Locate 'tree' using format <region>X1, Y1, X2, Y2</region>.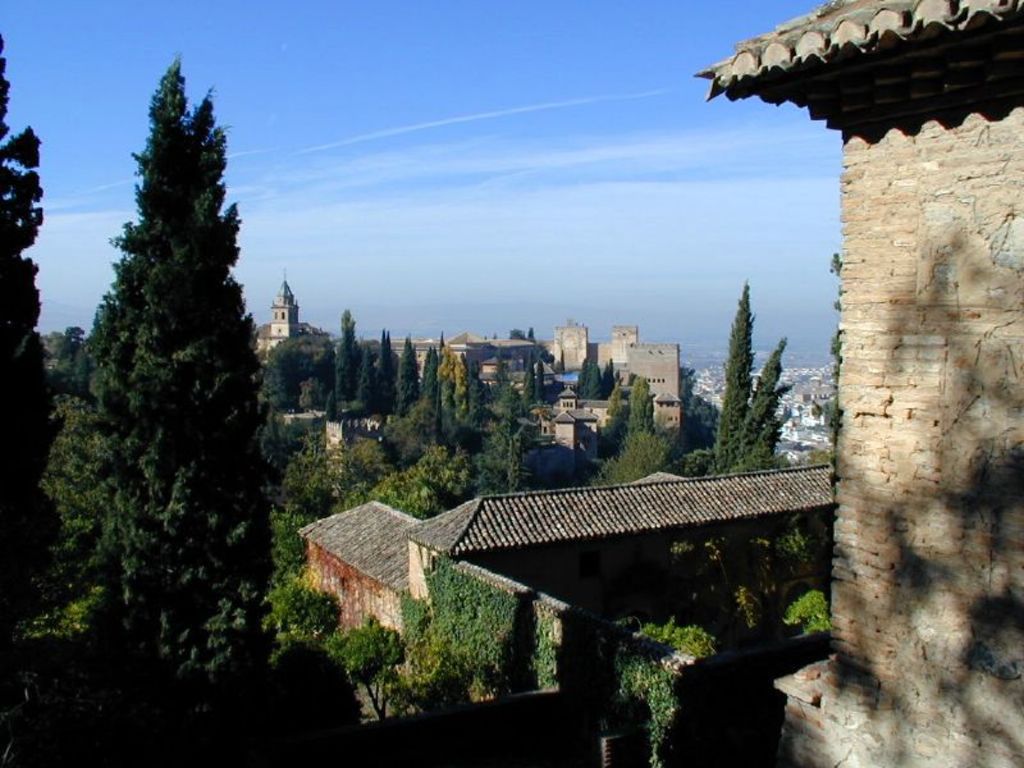
<region>371, 397, 448, 476</region>.
